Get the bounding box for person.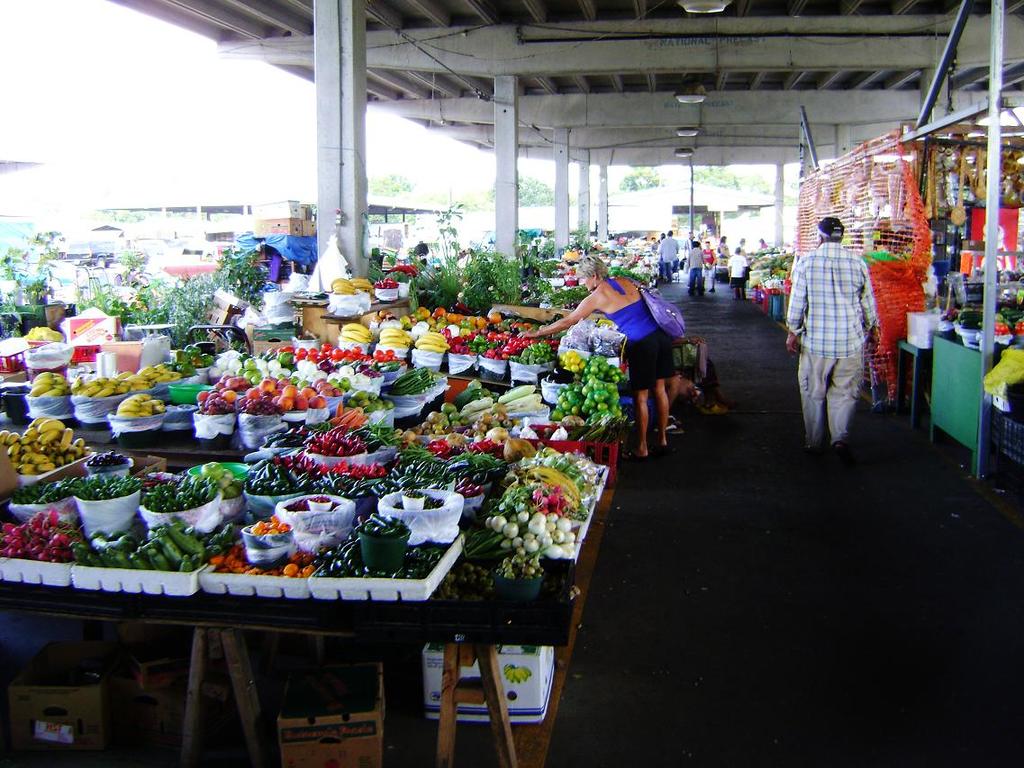
box=[512, 258, 675, 467].
